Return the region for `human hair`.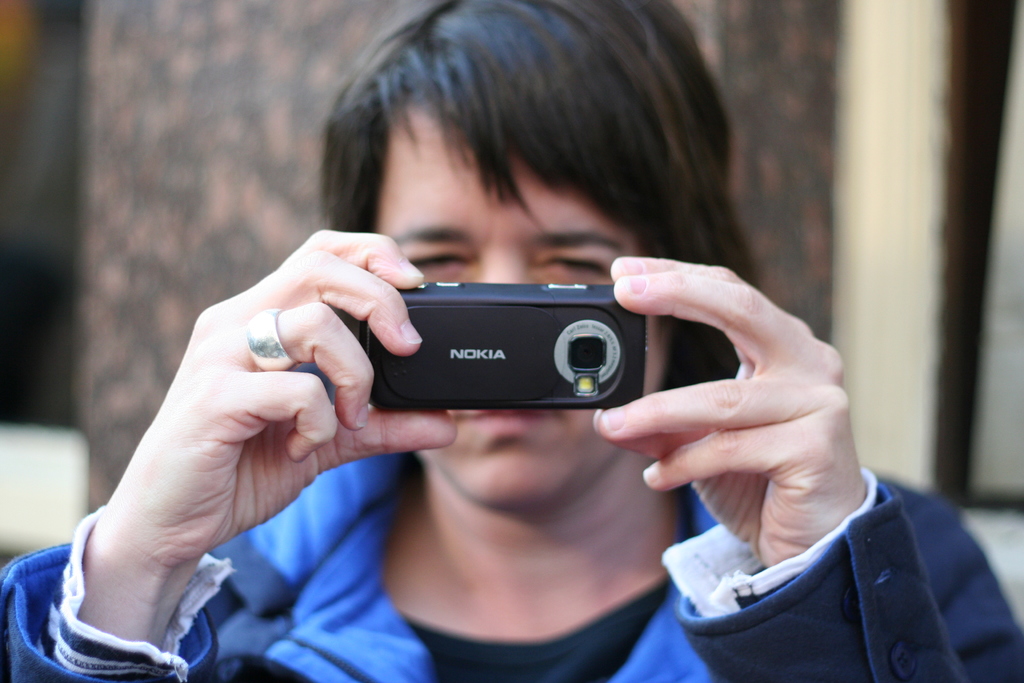
(left=316, top=0, right=778, bottom=395).
